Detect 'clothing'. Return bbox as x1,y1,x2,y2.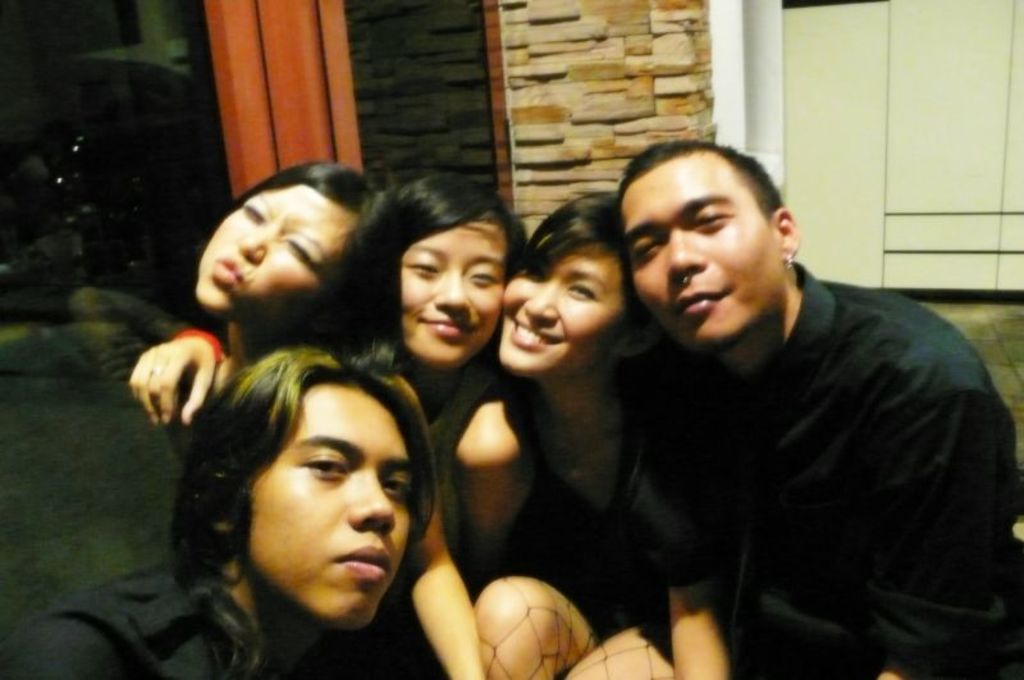
344,357,545,562.
